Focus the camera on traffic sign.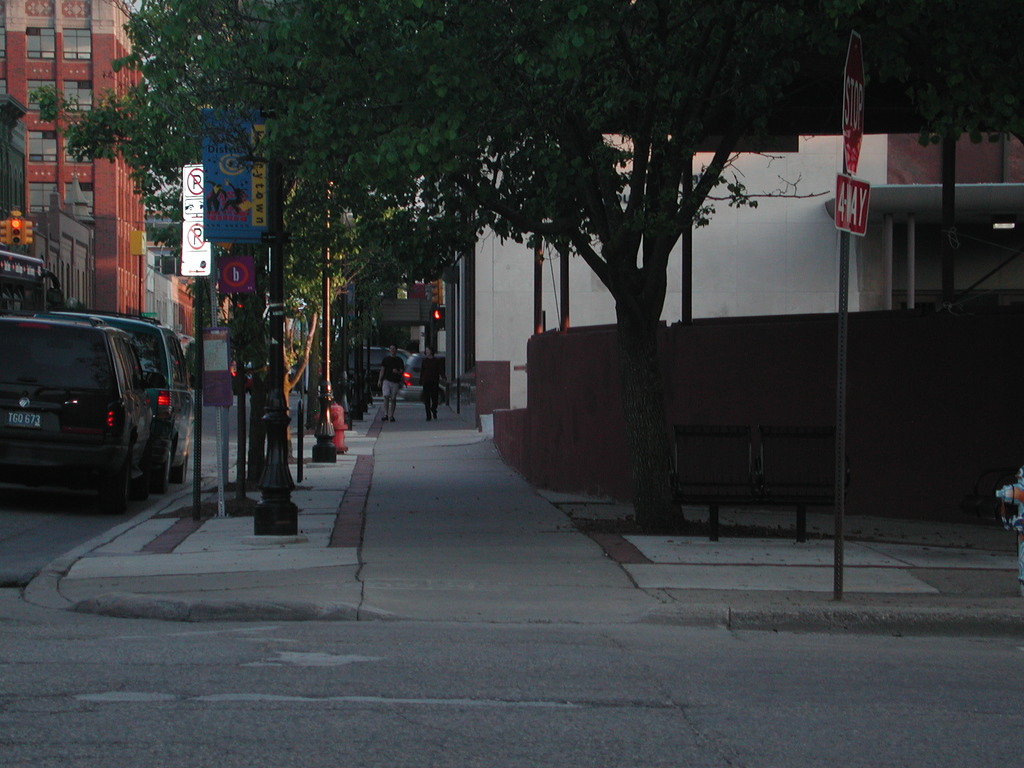
Focus region: (left=833, top=175, right=870, bottom=237).
